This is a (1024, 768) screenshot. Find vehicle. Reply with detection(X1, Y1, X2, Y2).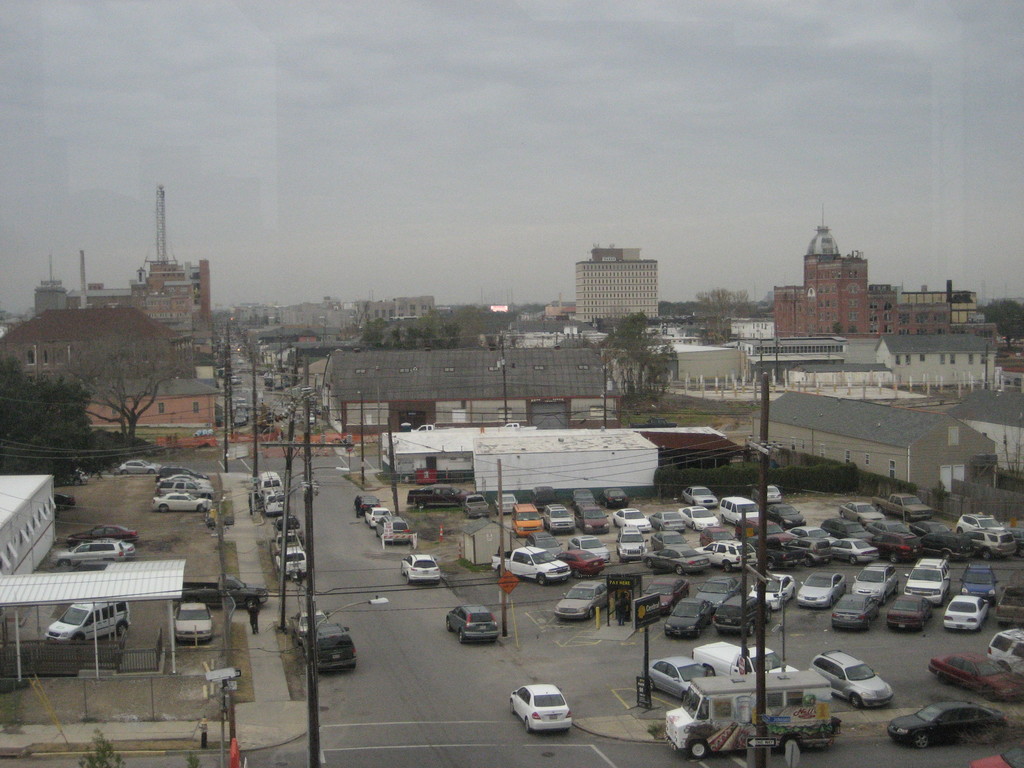
detection(853, 563, 902, 607).
